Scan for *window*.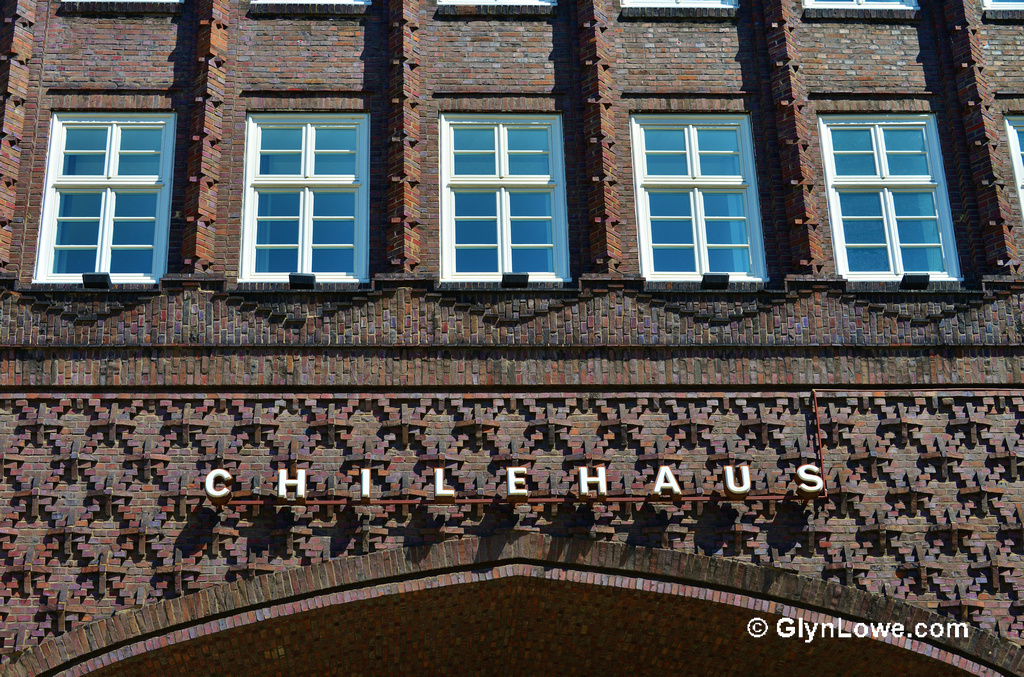
Scan result: region(440, 111, 573, 282).
